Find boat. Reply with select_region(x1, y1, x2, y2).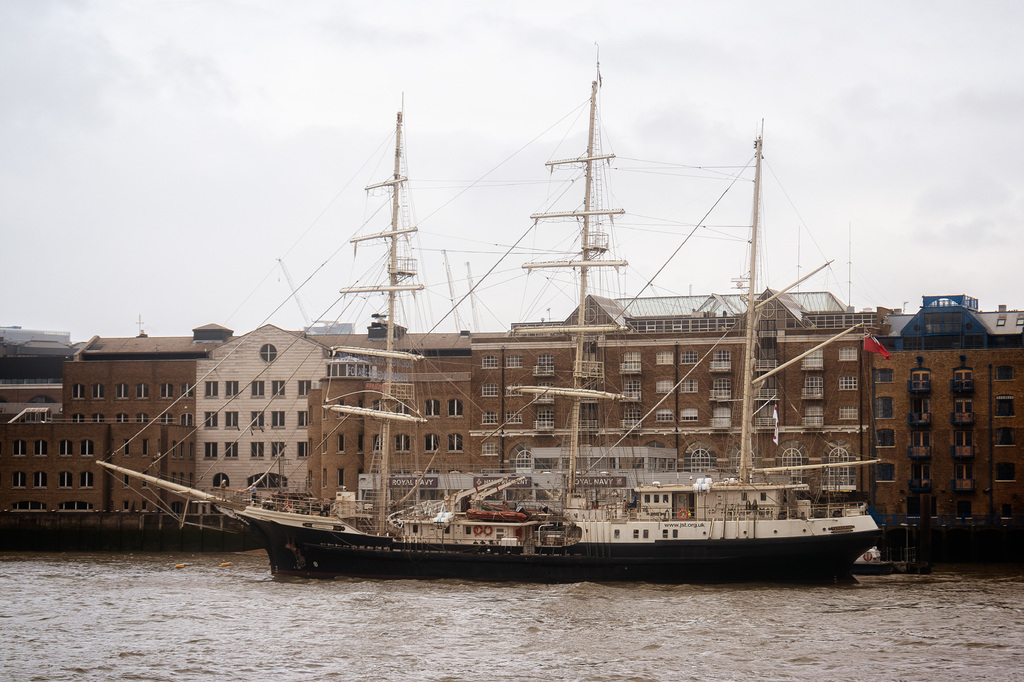
select_region(96, 72, 950, 601).
